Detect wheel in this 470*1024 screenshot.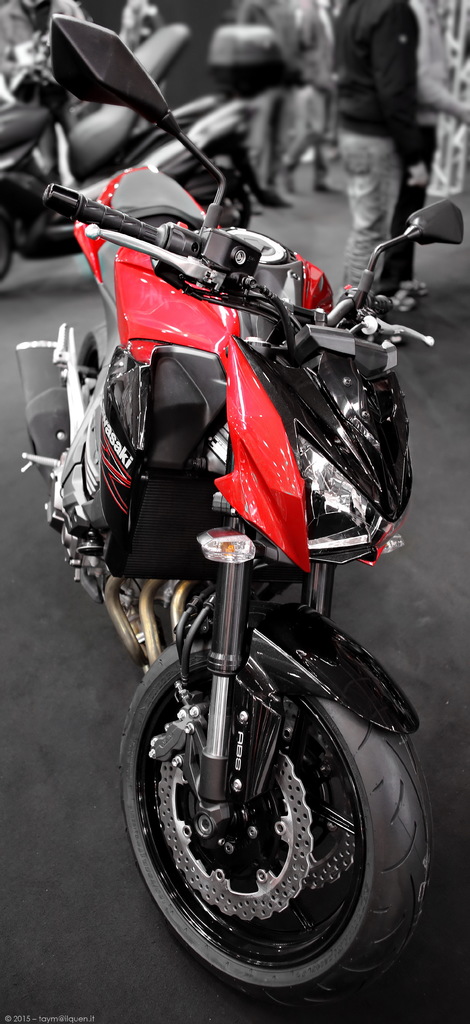
Detection: 0:205:12:282.
